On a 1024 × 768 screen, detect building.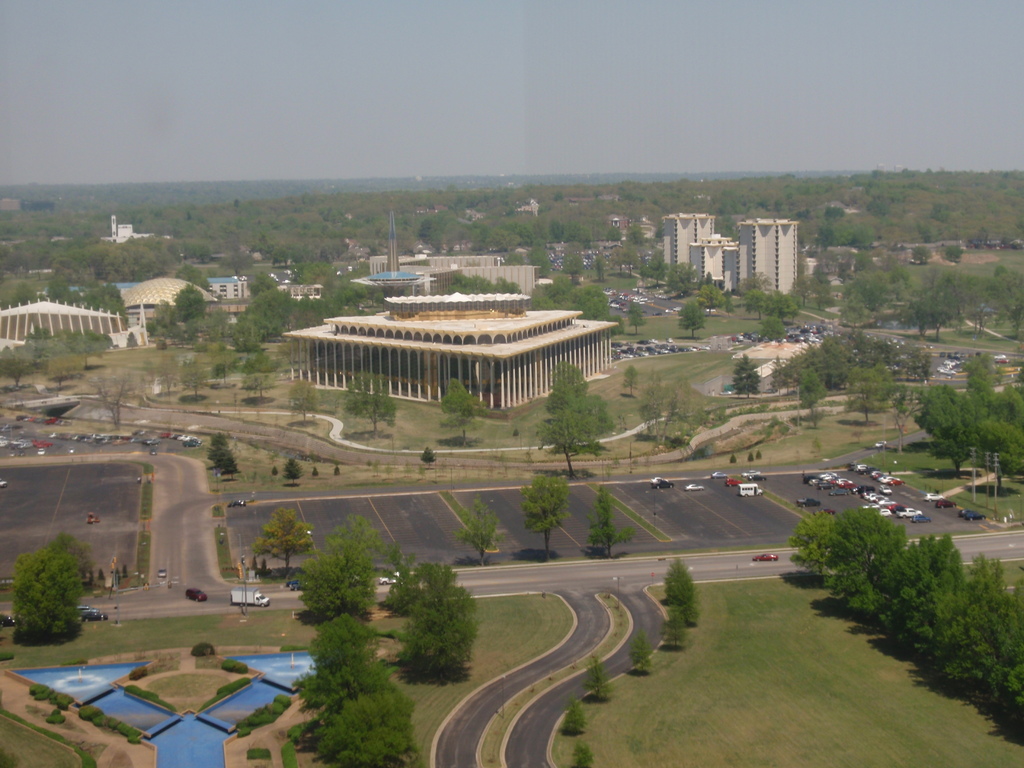
(0,297,118,349).
